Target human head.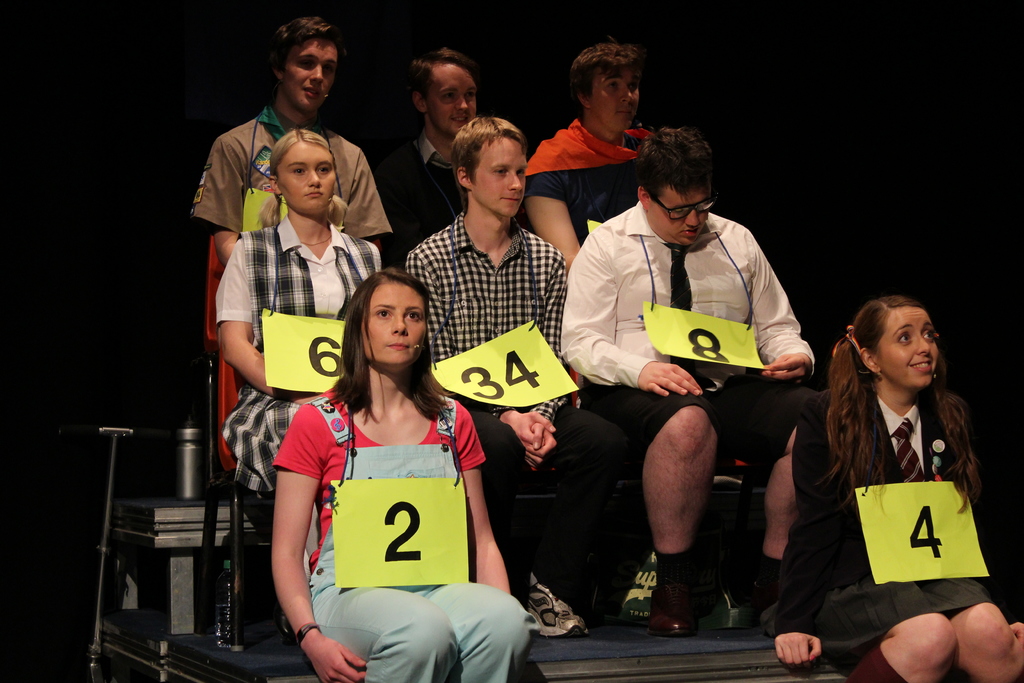
Target region: 405,46,483,138.
